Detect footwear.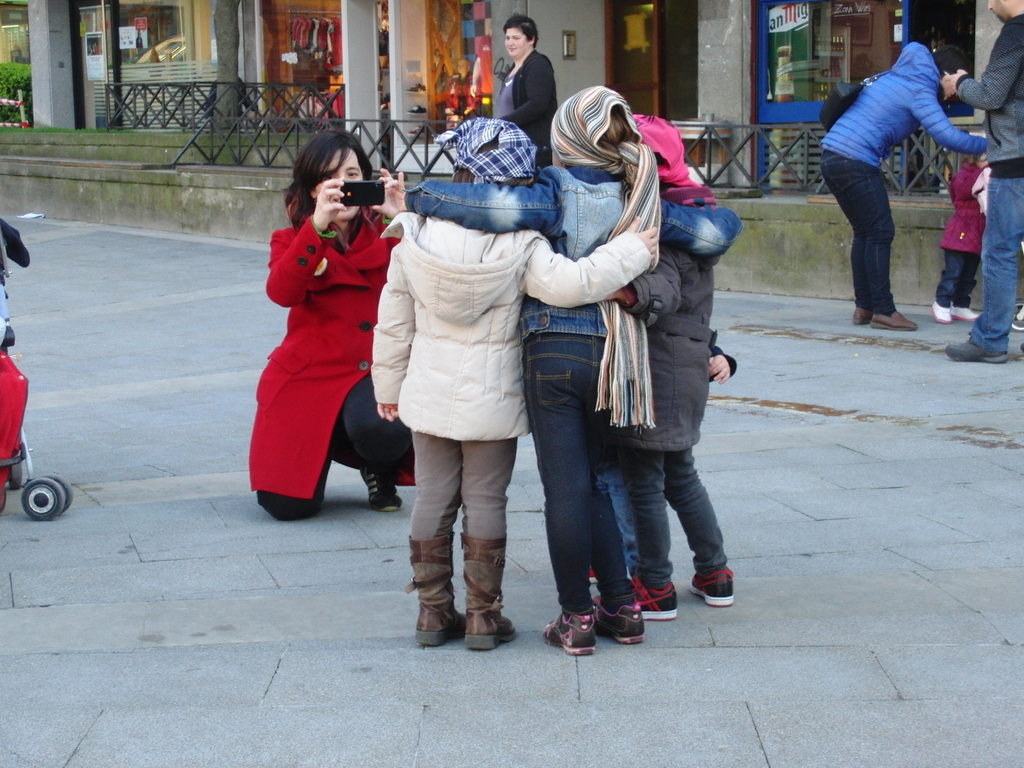
Detected at 933/294/950/325.
